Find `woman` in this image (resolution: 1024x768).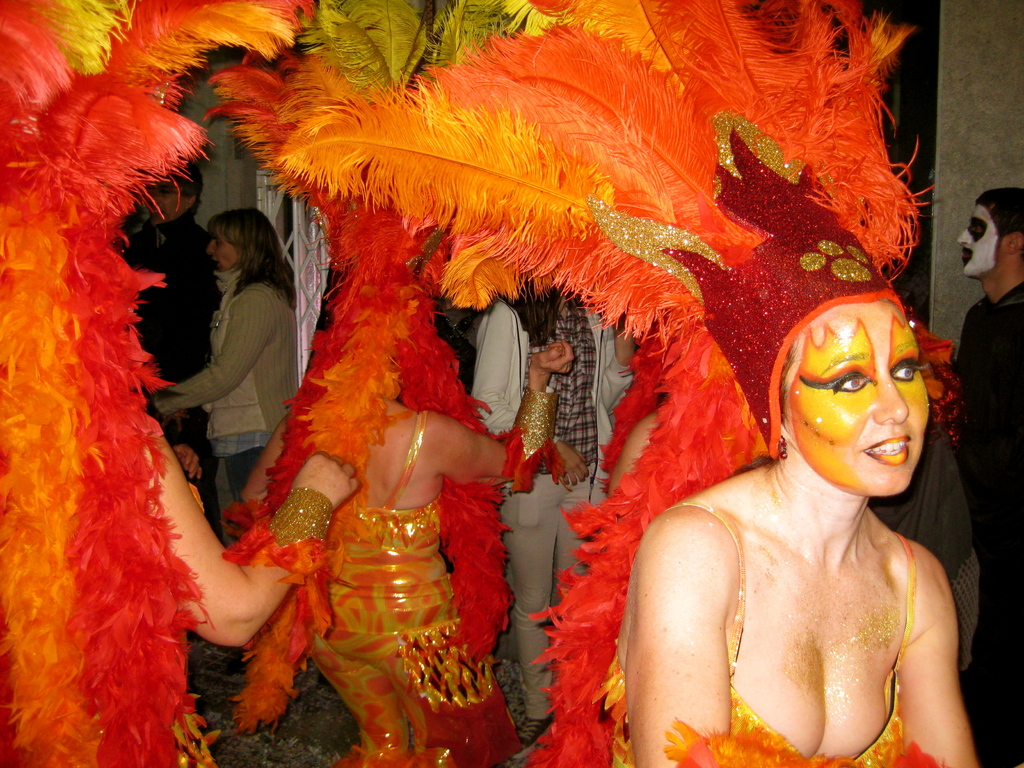
[0,0,359,767].
